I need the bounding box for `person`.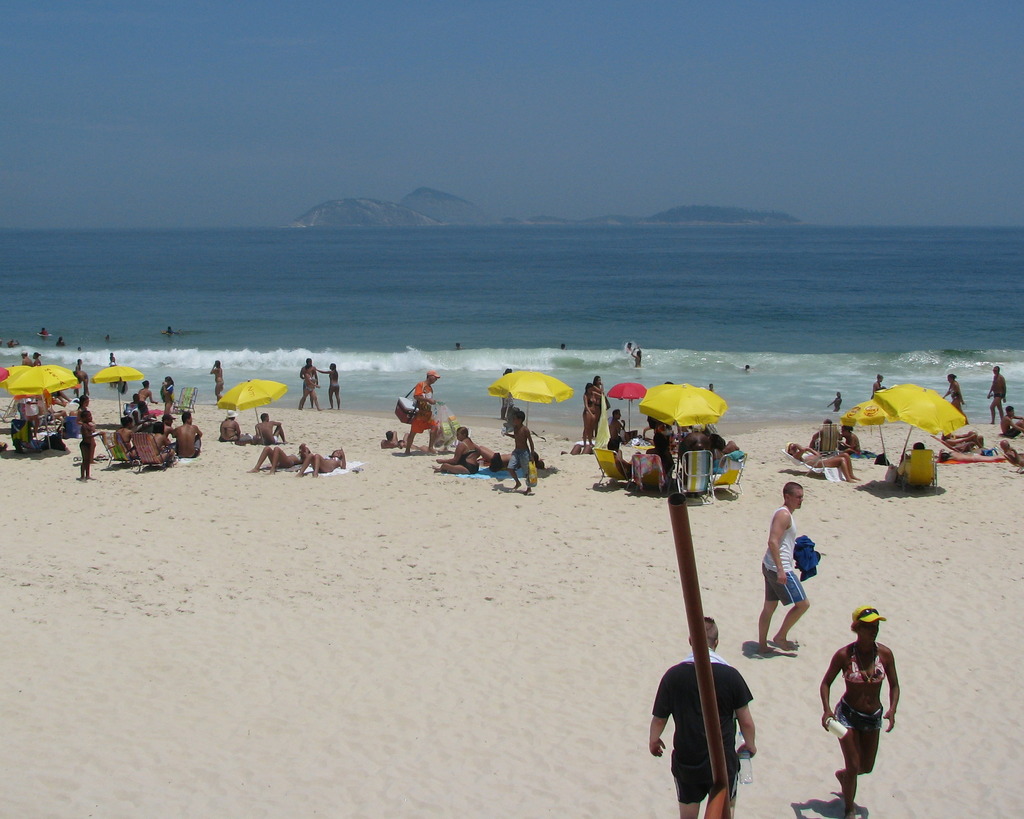
Here it is: {"x1": 582, "y1": 371, "x2": 607, "y2": 444}.
